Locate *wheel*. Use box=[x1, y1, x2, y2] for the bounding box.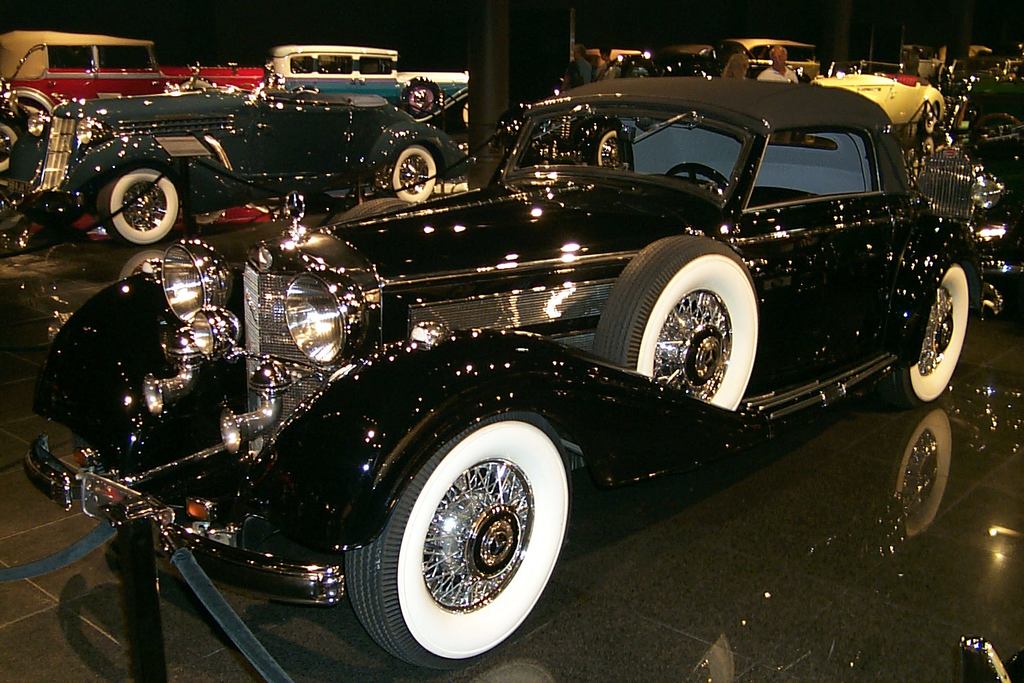
box=[669, 163, 731, 191].
